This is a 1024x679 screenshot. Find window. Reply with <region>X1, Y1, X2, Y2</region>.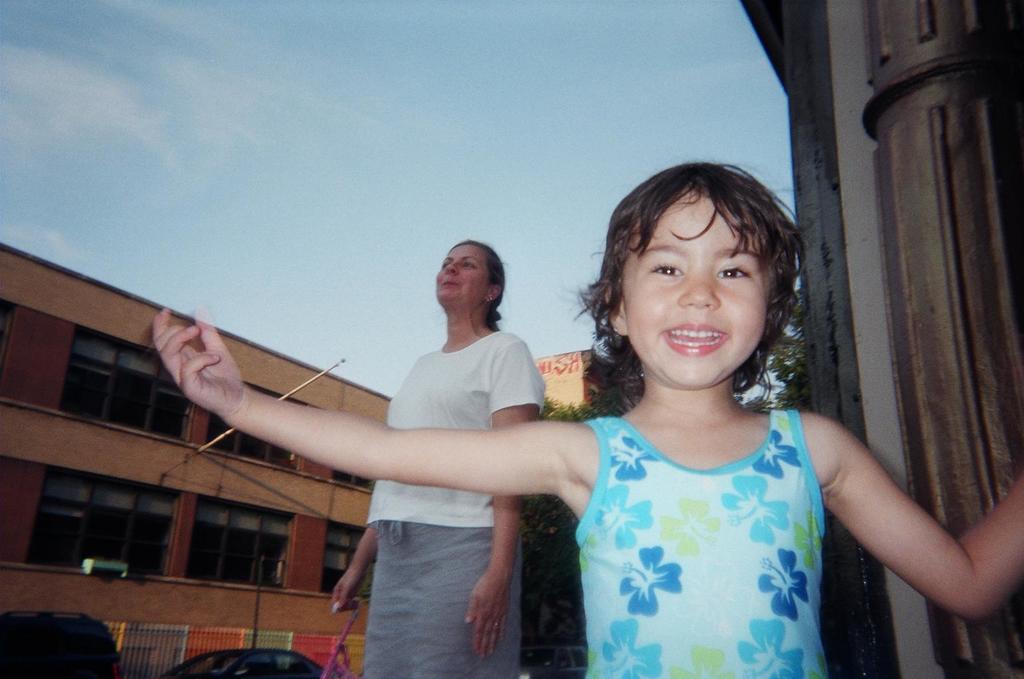
<region>62, 328, 194, 443</region>.
